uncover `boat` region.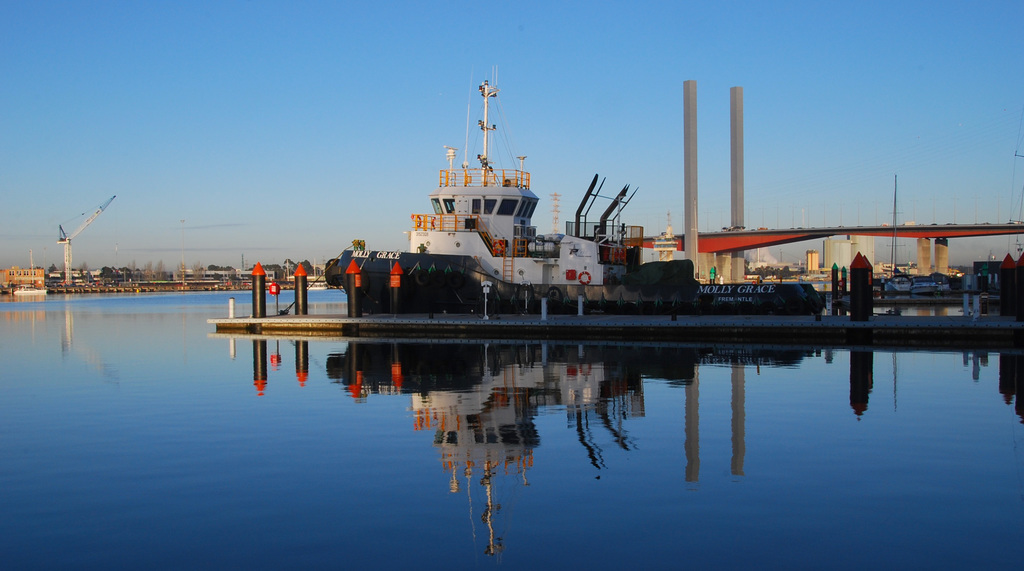
Uncovered: {"left": 319, "top": 63, "right": 826, "bottom": 314}.
